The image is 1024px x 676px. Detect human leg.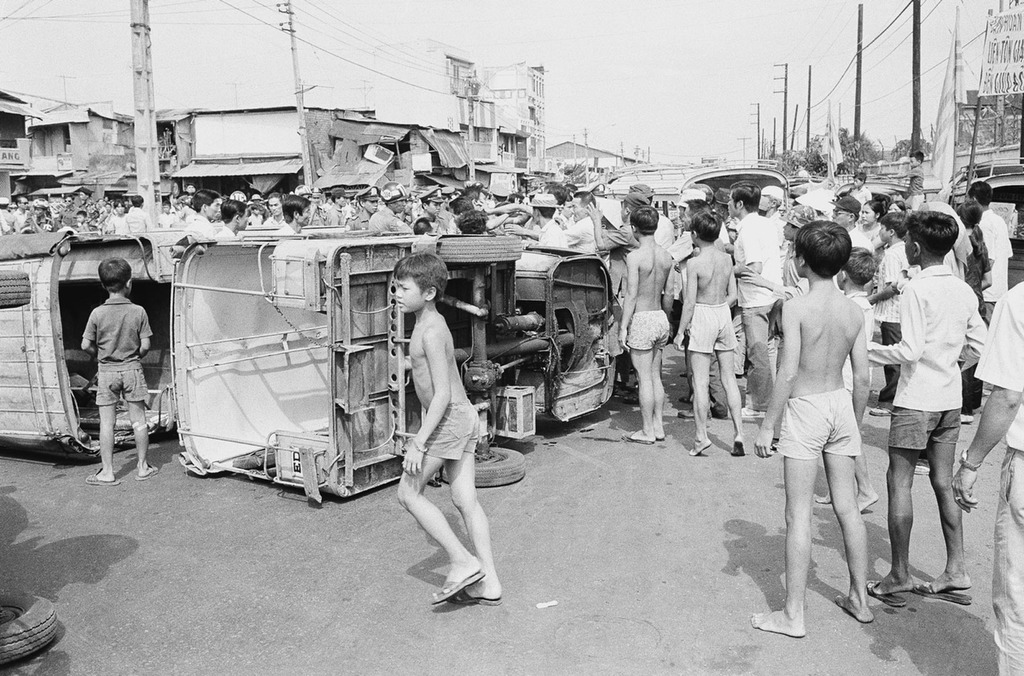
Detection: 394 409 486 604.
